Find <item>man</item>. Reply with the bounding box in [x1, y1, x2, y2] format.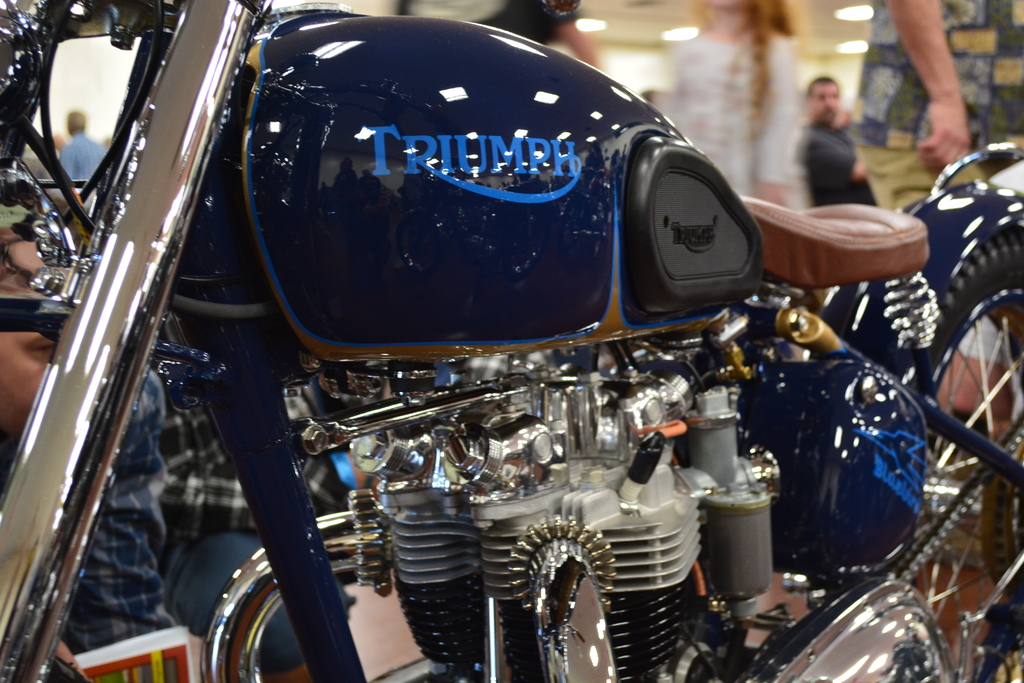
[850, 0, 1023, 645].
